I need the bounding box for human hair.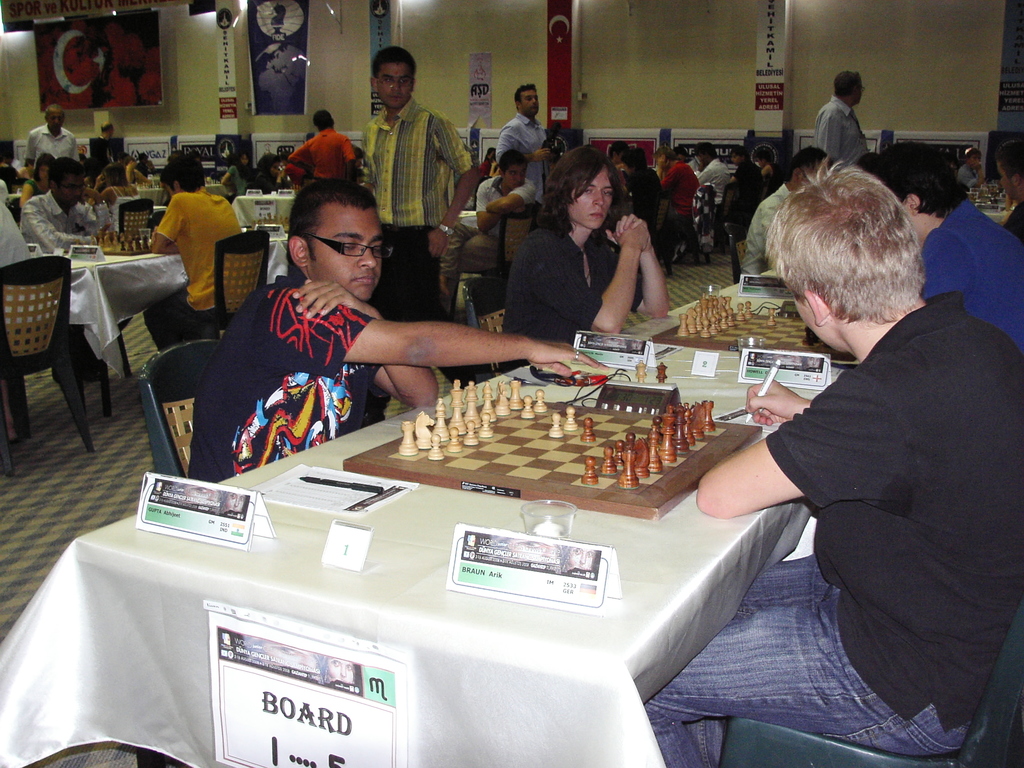
Here it is: locate(312, 107, 333, 132).
